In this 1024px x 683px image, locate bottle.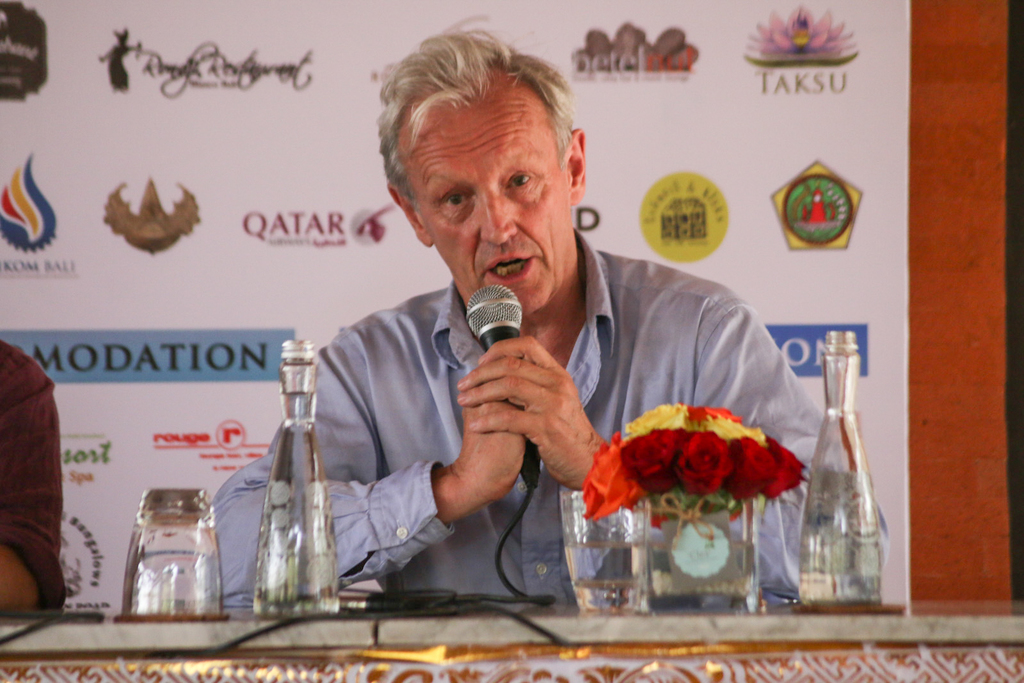
Bounding box: (797,332,888,609).
